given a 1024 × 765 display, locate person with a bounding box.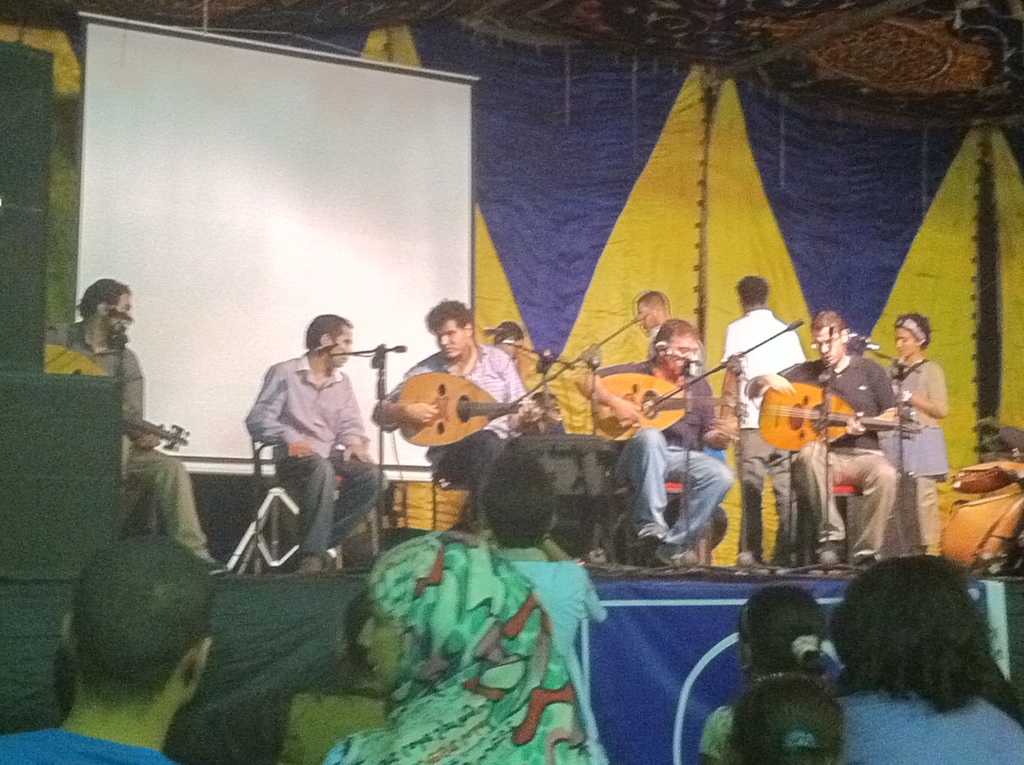
Located: region(0, 534, 214, 764).
